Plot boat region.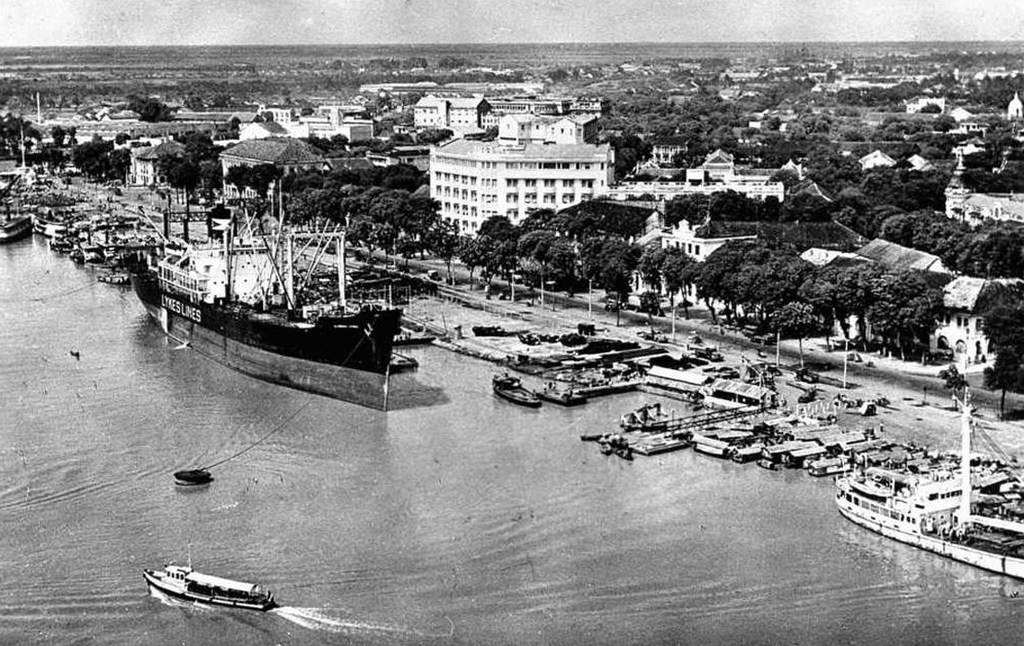
Plotted at 492 374 542 409.
